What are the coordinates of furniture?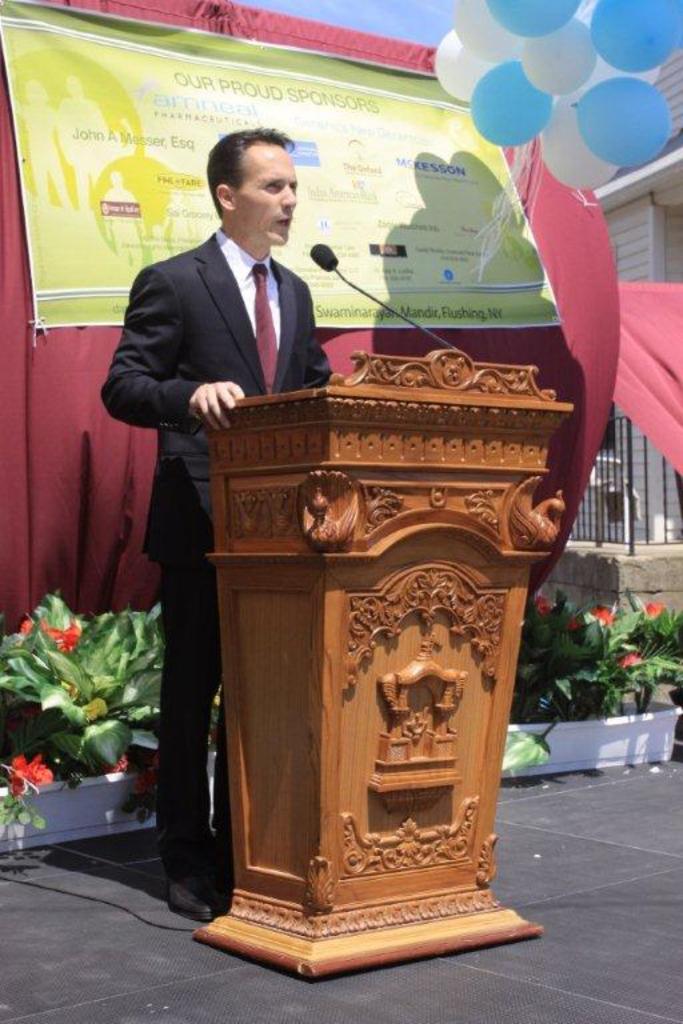
crop(189, 345, 574, 984).
